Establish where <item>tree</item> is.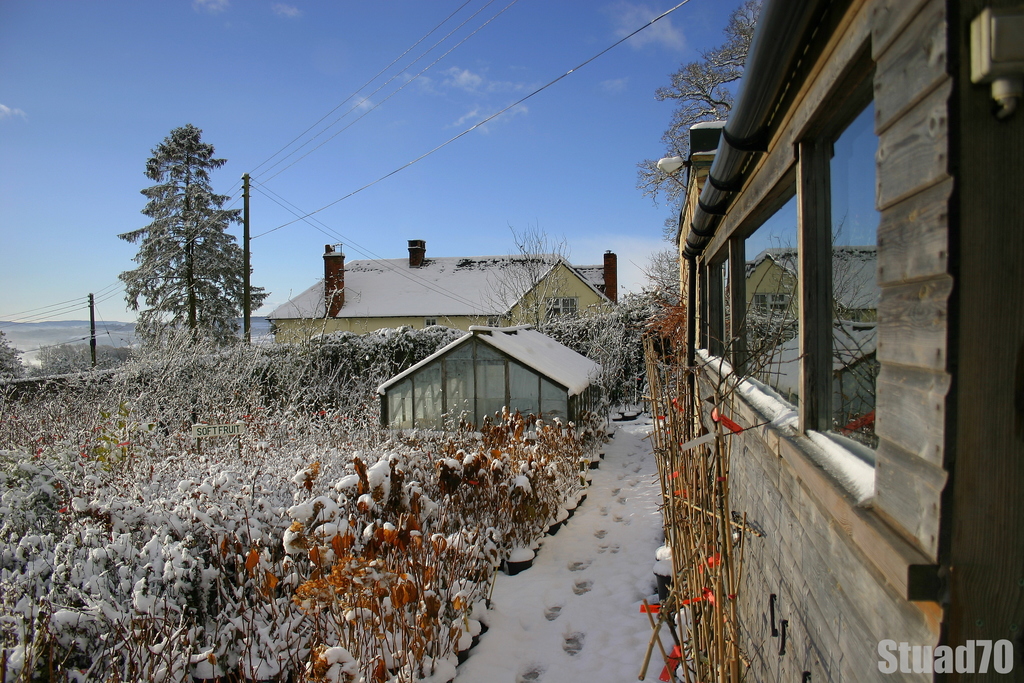
Established at rect(471, 226, 570, 334).
